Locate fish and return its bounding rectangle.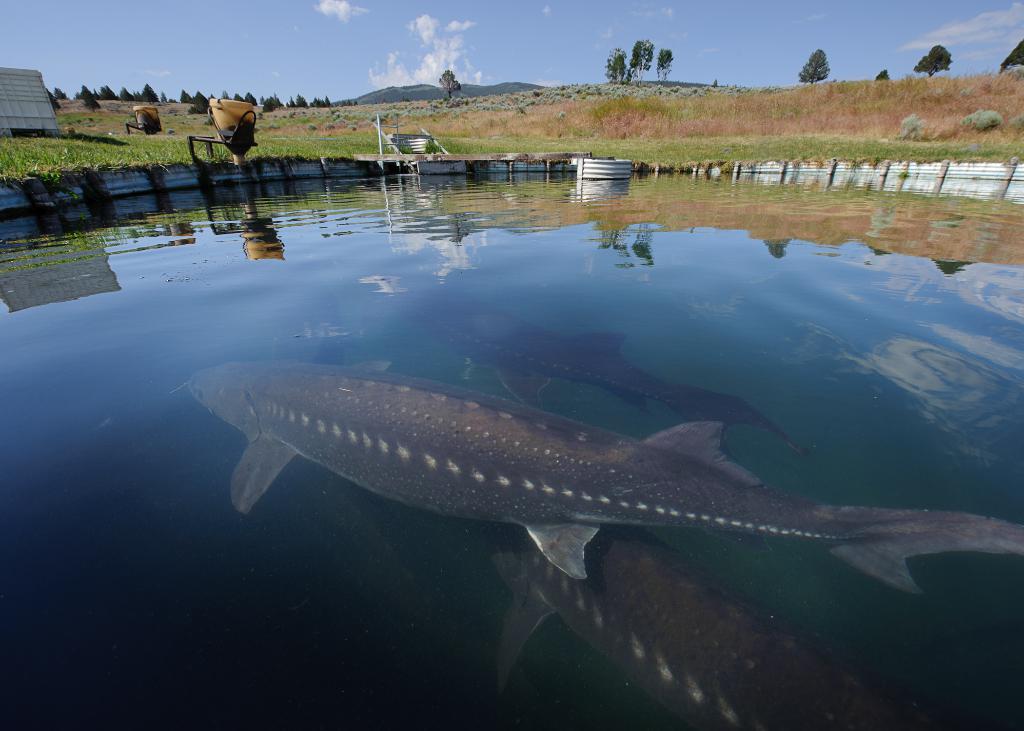
x1=421 y1=291 x2=813 y2=451.
